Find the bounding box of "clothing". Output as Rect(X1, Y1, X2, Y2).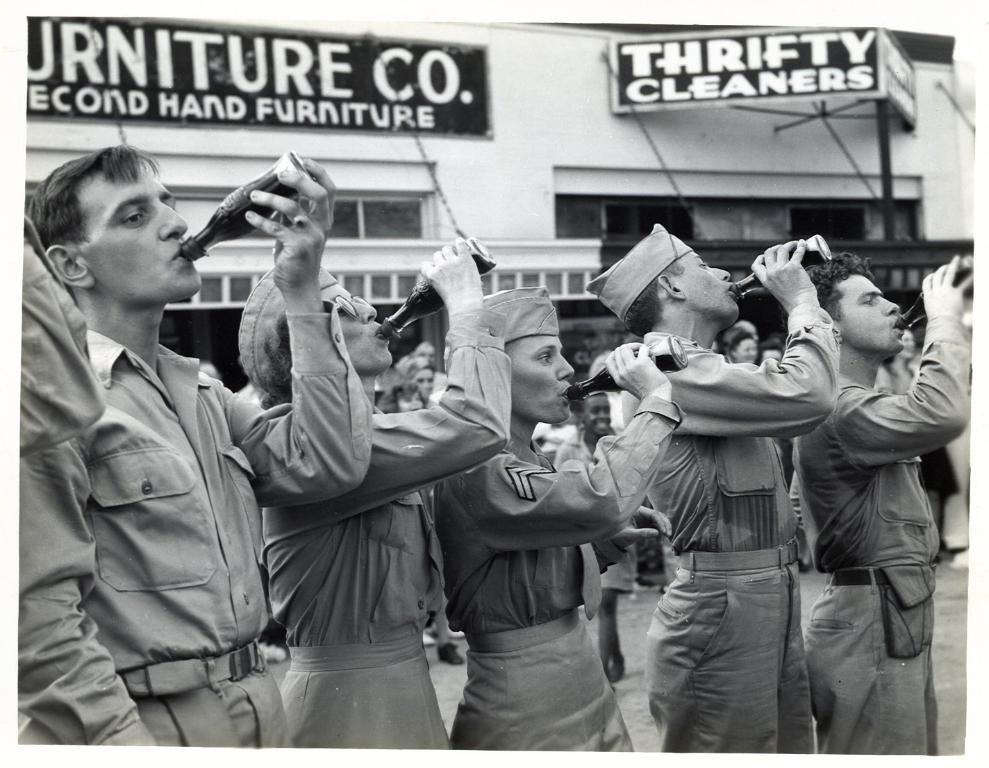
Rect(2, 210, 102, 460).
